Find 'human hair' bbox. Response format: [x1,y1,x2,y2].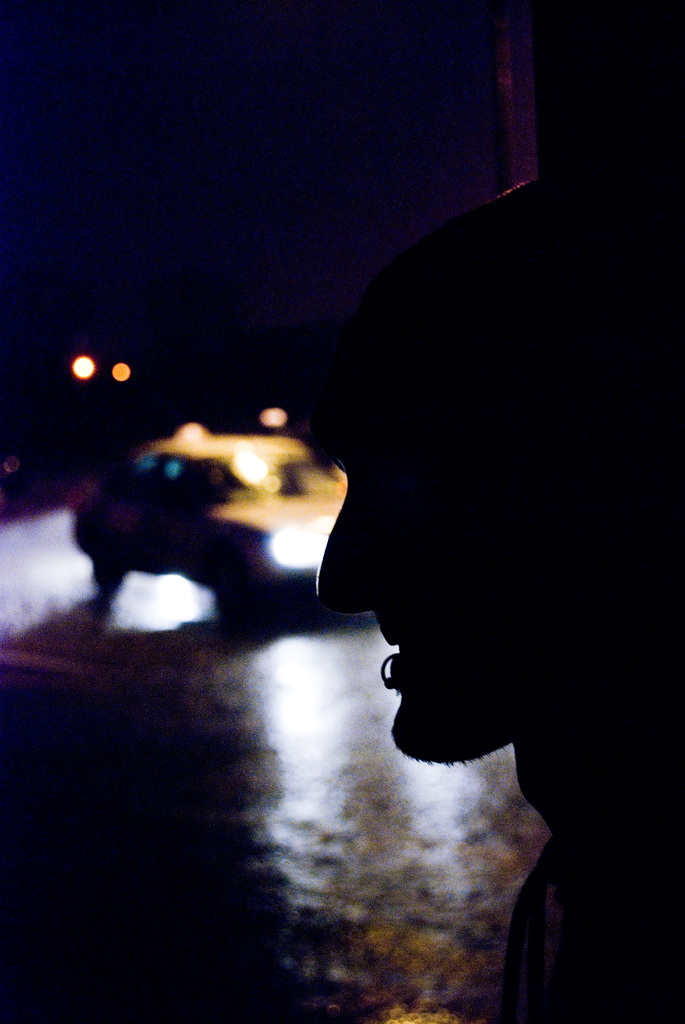
[294,159,684,477].
